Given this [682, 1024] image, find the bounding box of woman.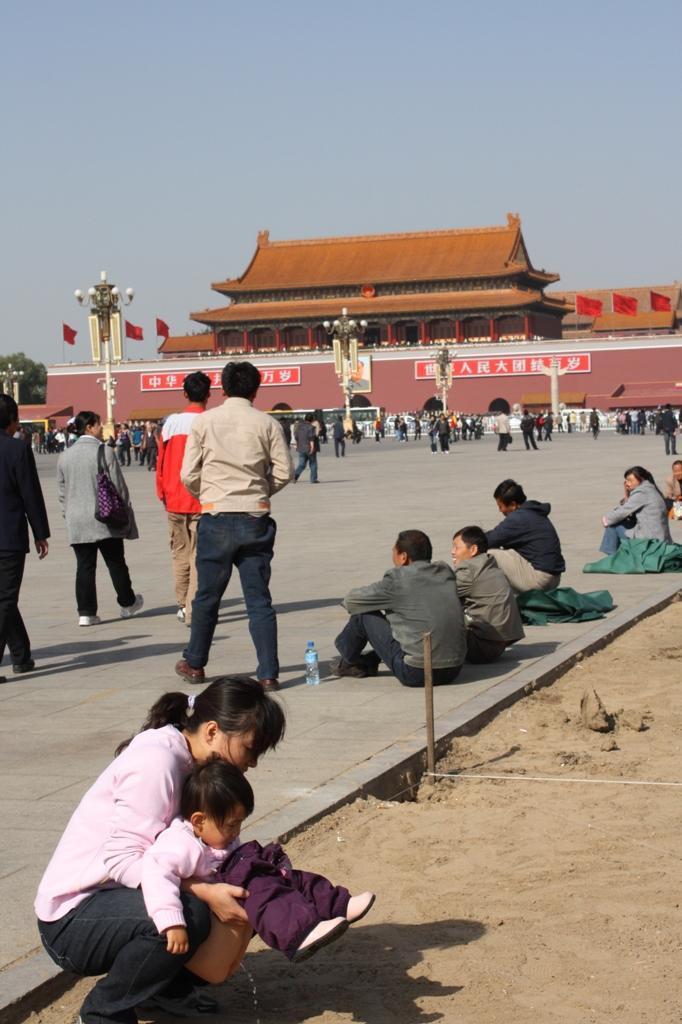
BBox(28, 675, 285, 1023).
